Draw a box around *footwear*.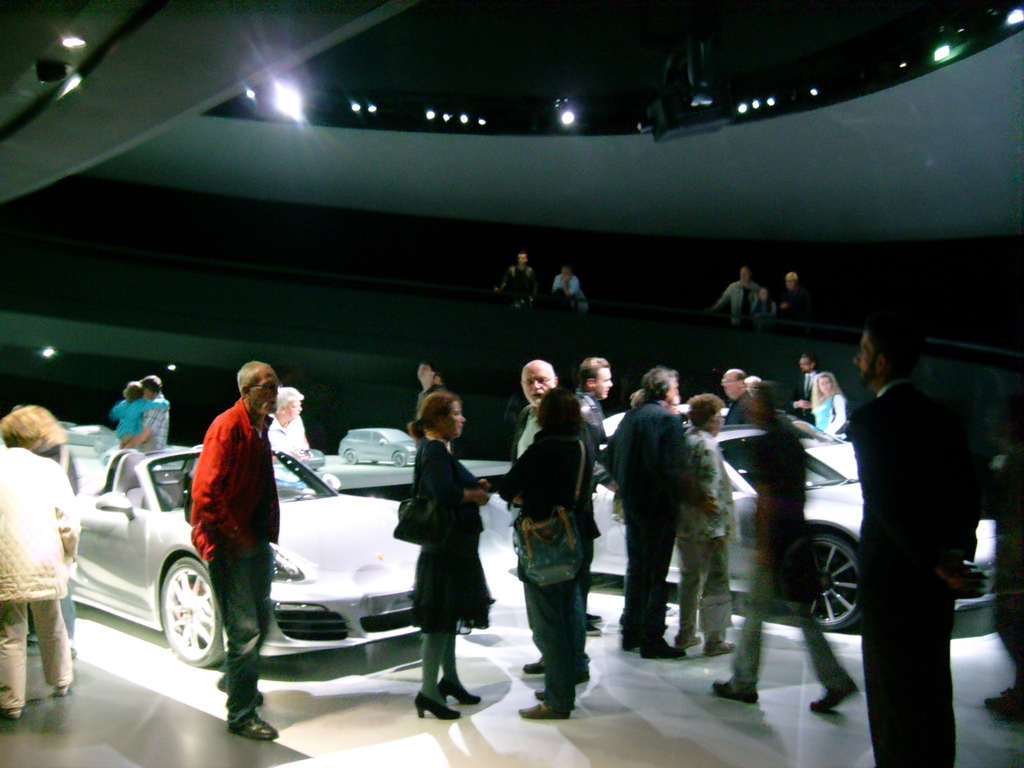
520, 703, 571, 718.
